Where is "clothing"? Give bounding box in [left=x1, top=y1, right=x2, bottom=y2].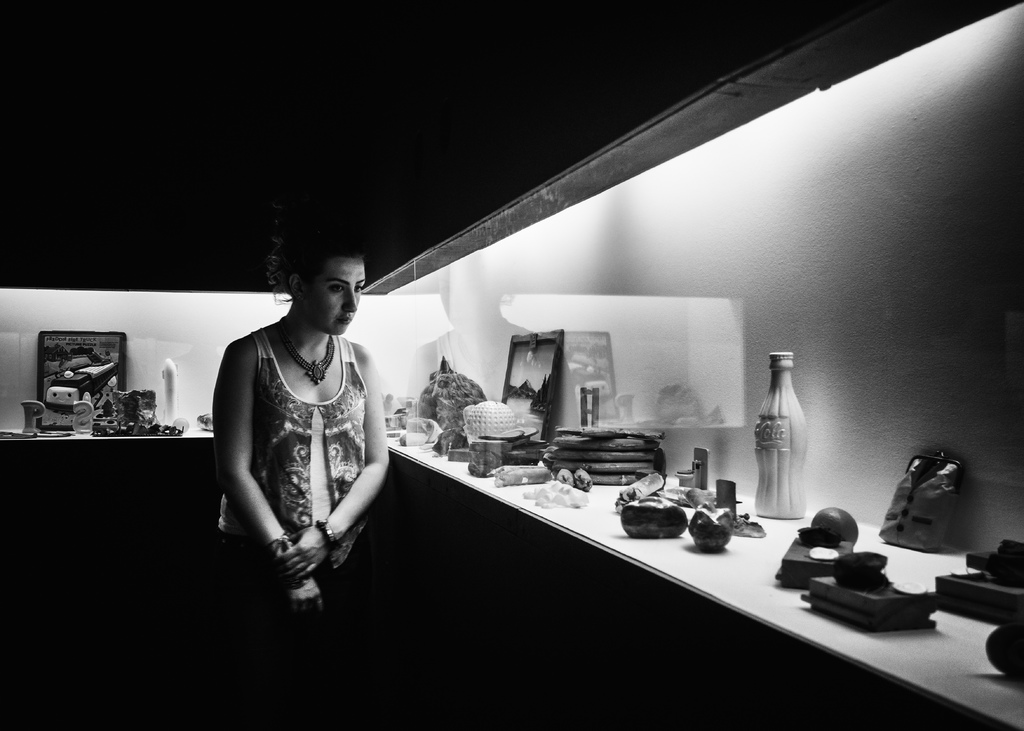
[left=221, top=330, right=370, bottom=730].
